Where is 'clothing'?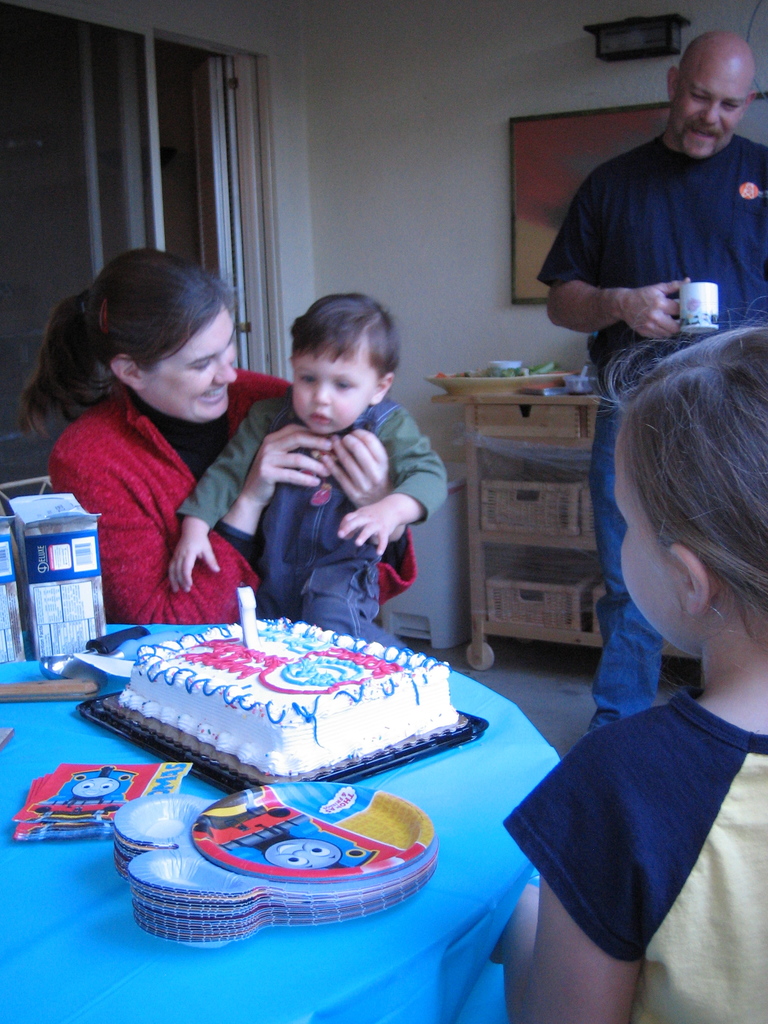
x1=51 y1=366 x2=417 y2=652.
